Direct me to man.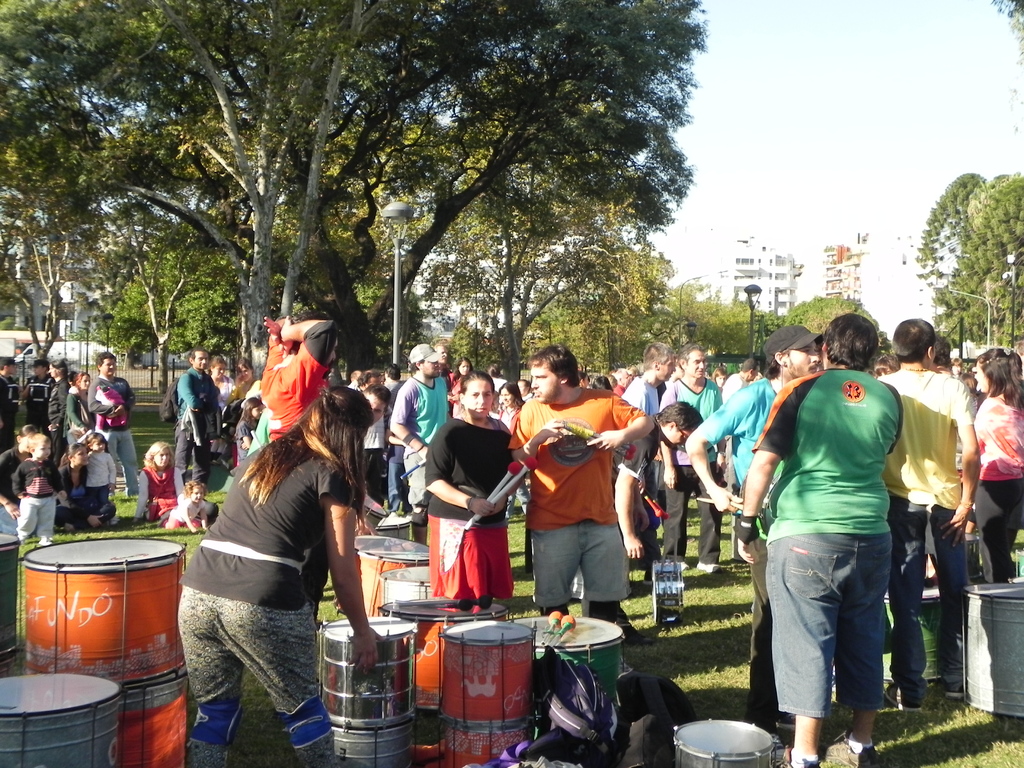
Direction: (733, 310, 906, 767).
